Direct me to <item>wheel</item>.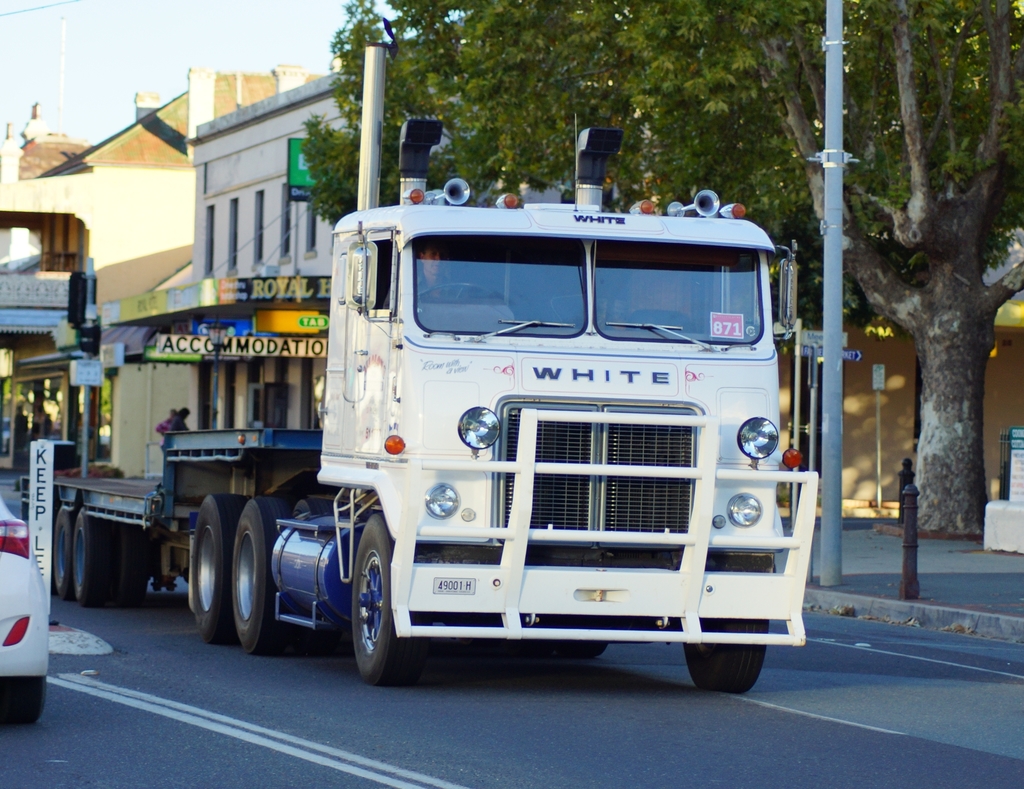
Direction: 681:548:769:700.
